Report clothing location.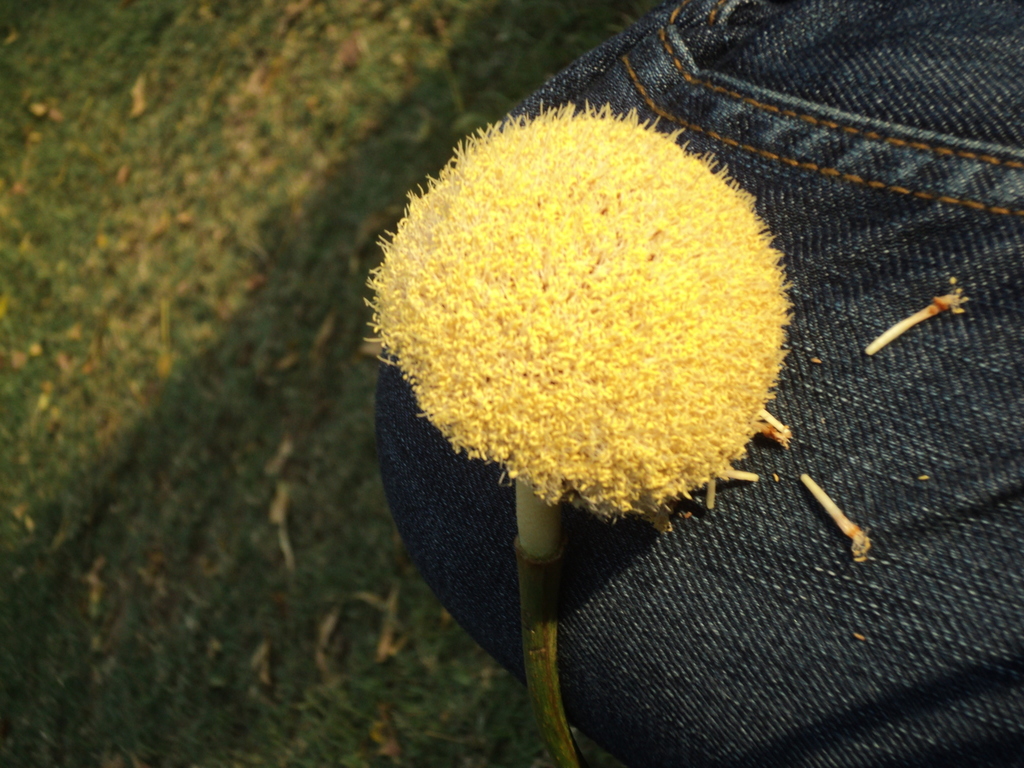
Report: (383, 0, 1023, 767).
